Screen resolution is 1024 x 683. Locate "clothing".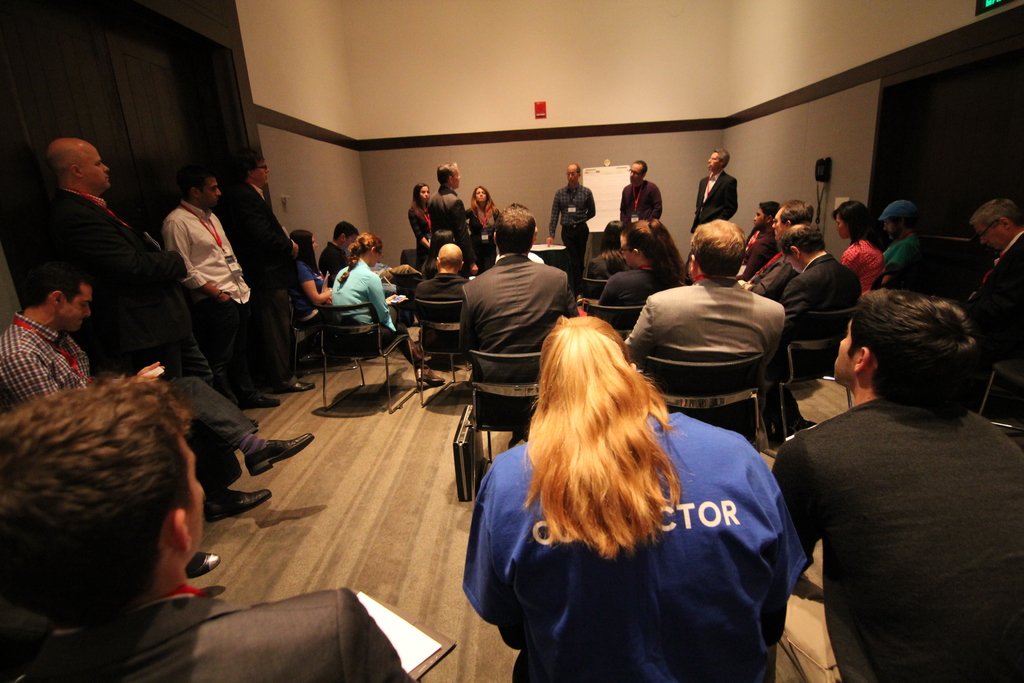
box(462, 204, 502, 270).
